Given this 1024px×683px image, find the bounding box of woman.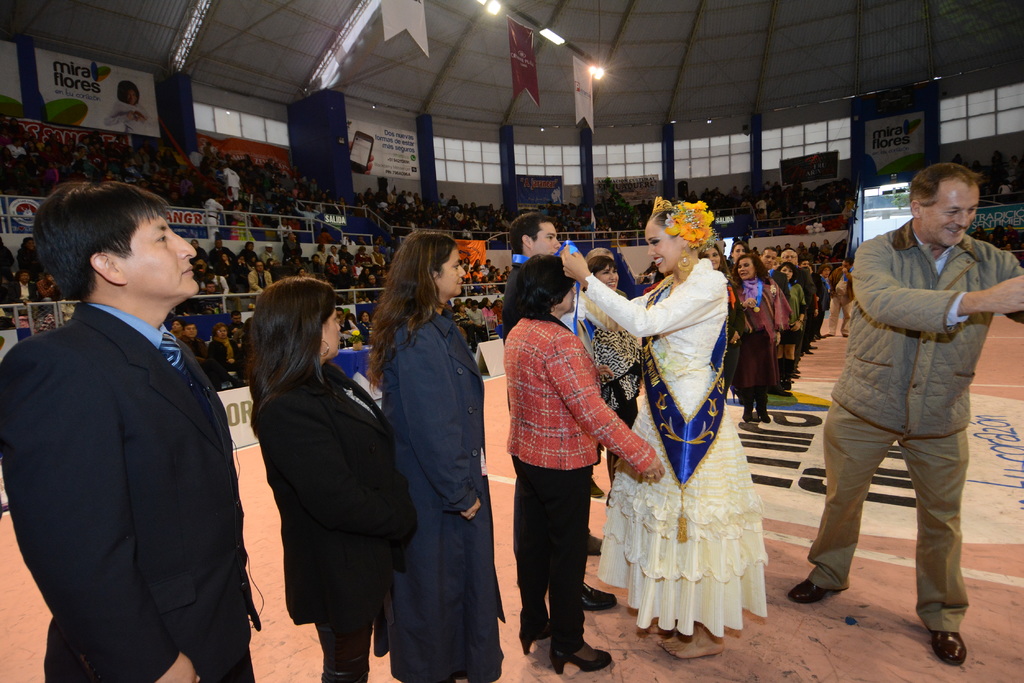
bbox(697, 243, 748, 404).
